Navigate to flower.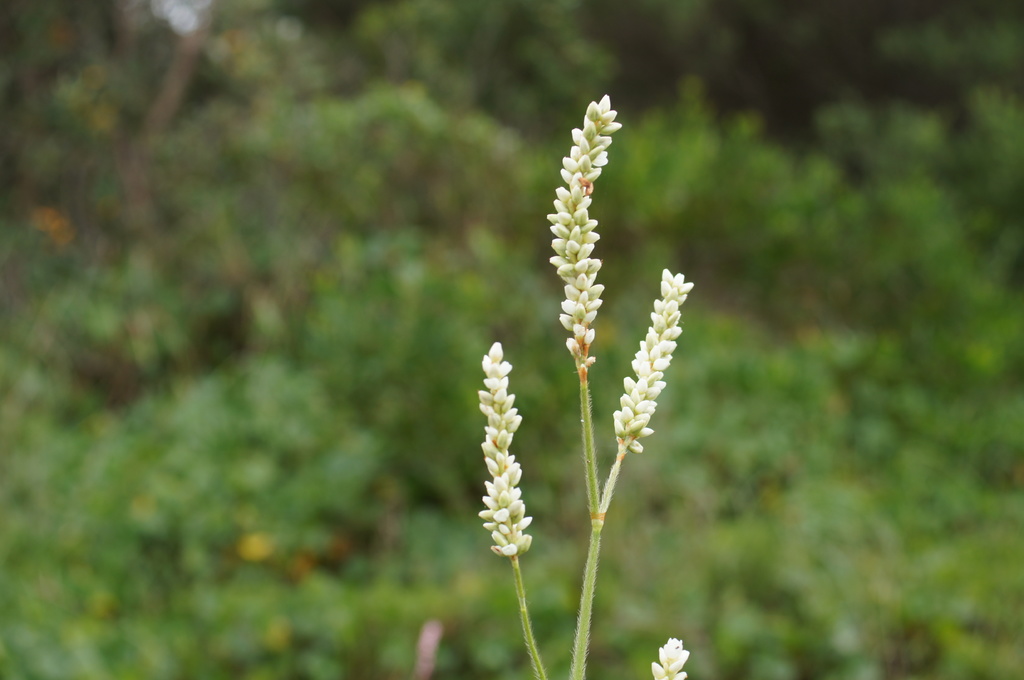
Navigation target: (555,313,576,331).
